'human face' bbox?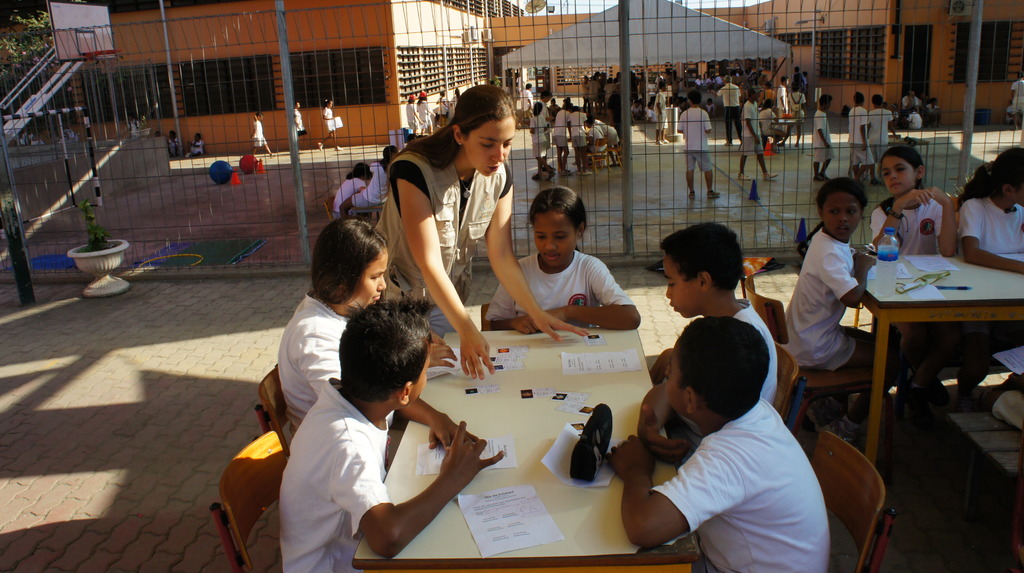
(665,342,687,415)
